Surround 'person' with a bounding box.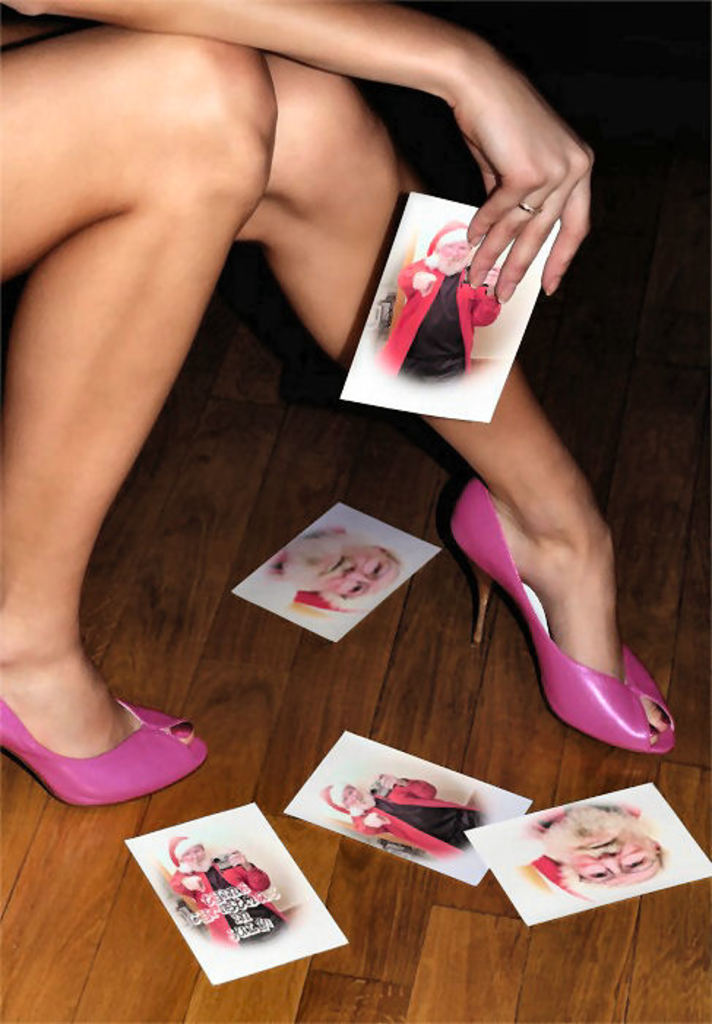
crop(320, 769, 484, 860).
